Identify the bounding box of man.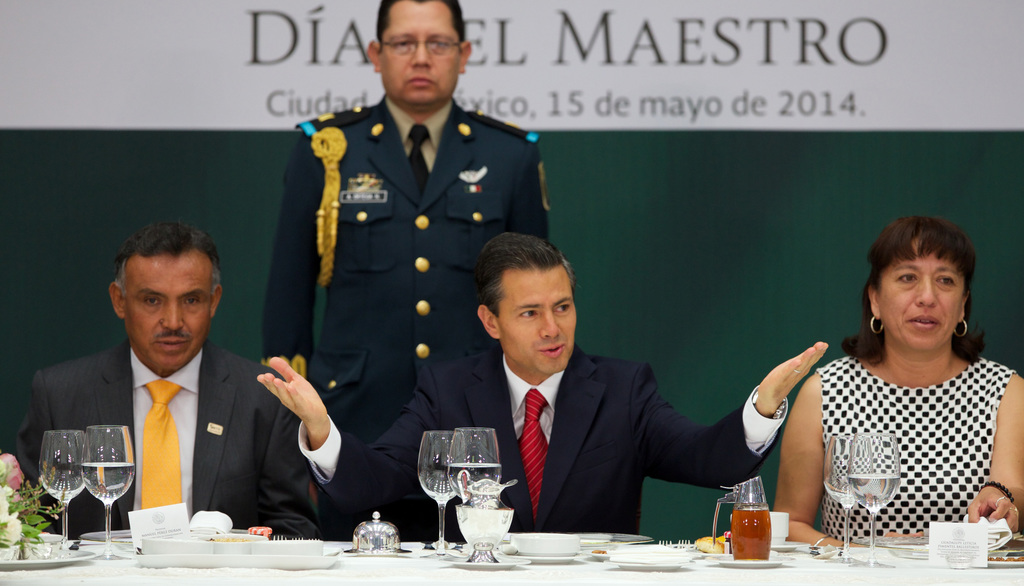
252/231/826/532.
